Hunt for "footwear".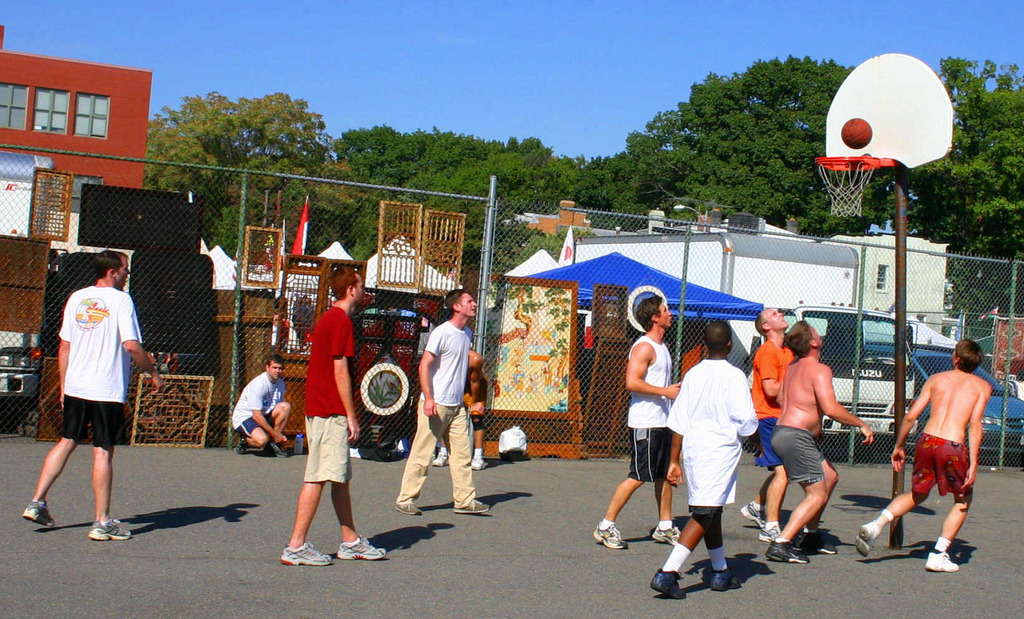
Hunted down at box(93, 522, 135, 539).
